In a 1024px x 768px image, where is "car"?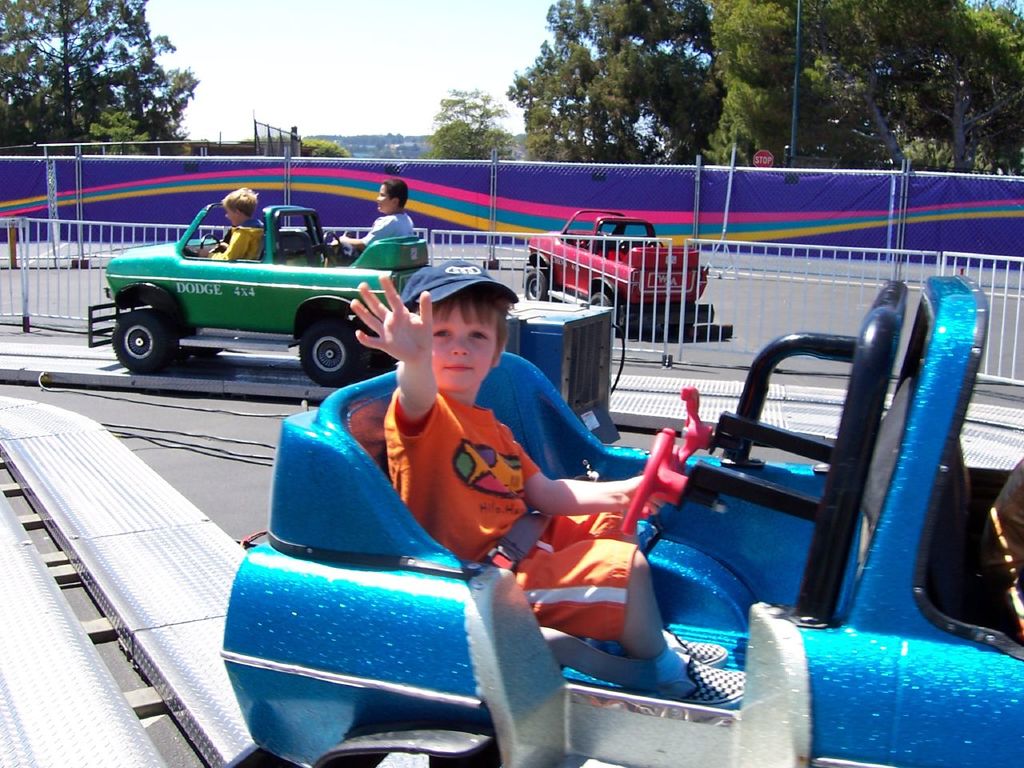
box(94, 195, 405, 388).
